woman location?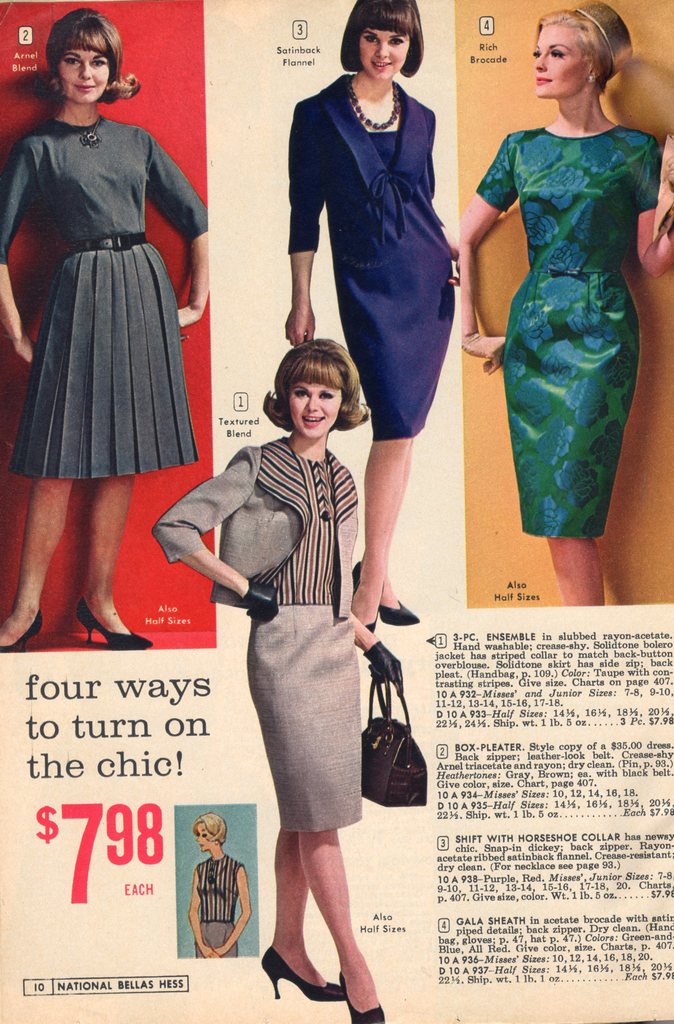
[x1=276, y1=18, x2=474, y2=546]
